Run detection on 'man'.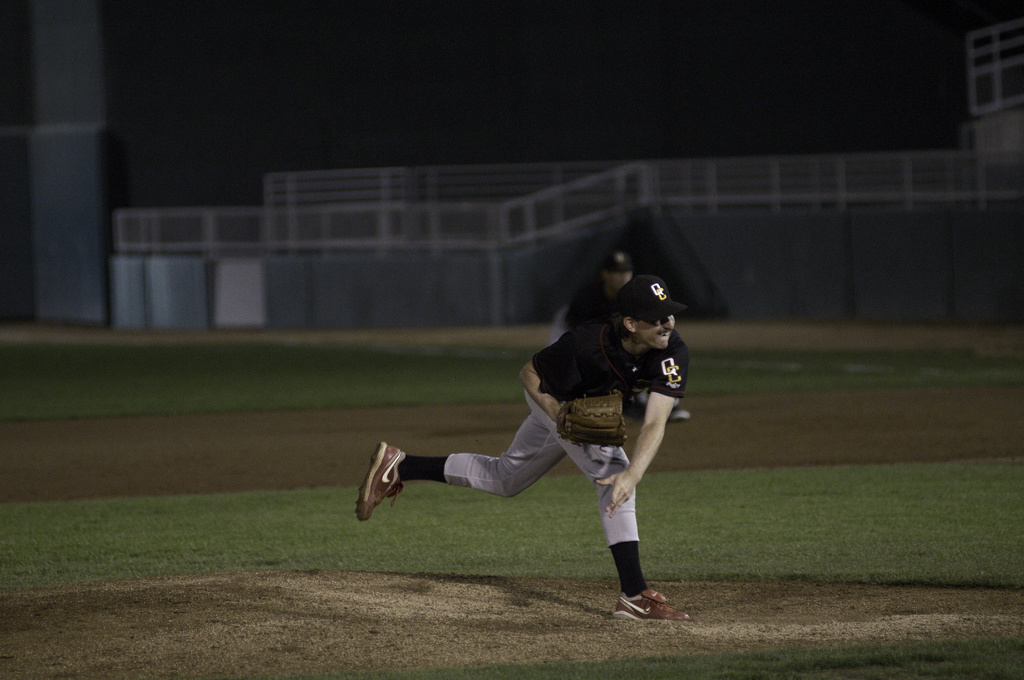
Result: <region>358, 266, 690, 614</region>.
